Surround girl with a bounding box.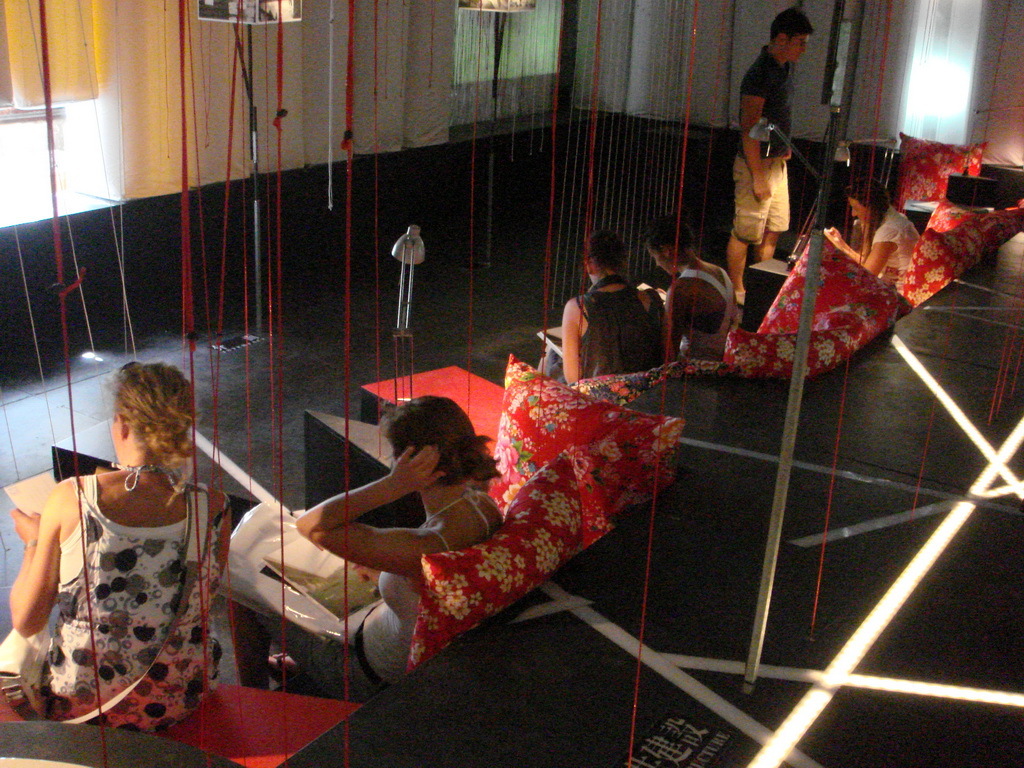
box=[644, 213, 738, 361].
